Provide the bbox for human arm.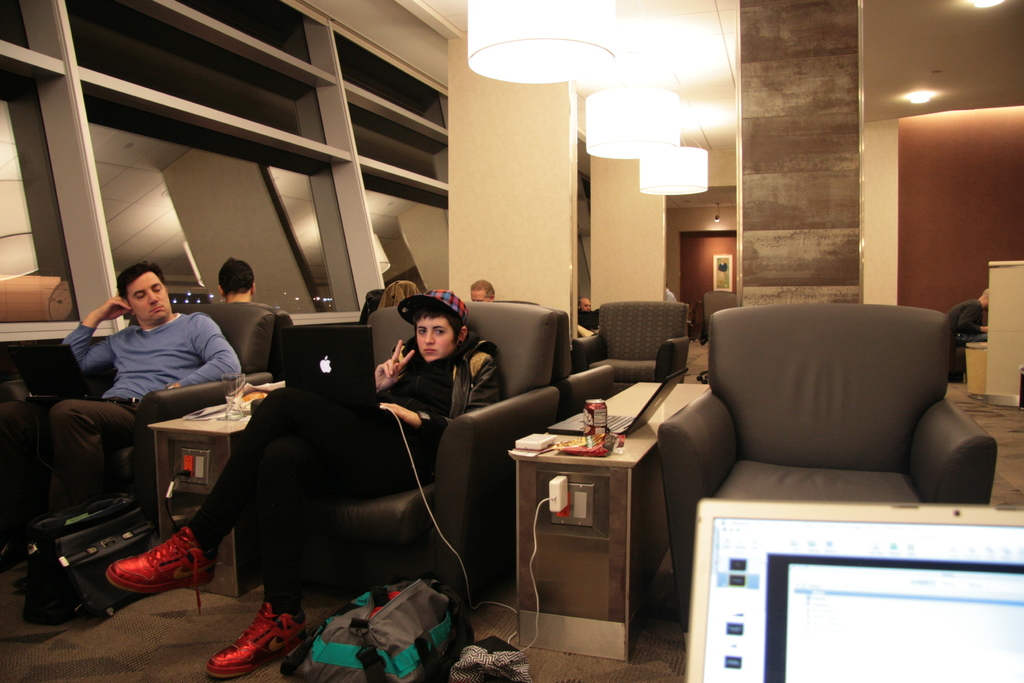
pyautogui.locateOnScreen(372, 339, 415, 400).
